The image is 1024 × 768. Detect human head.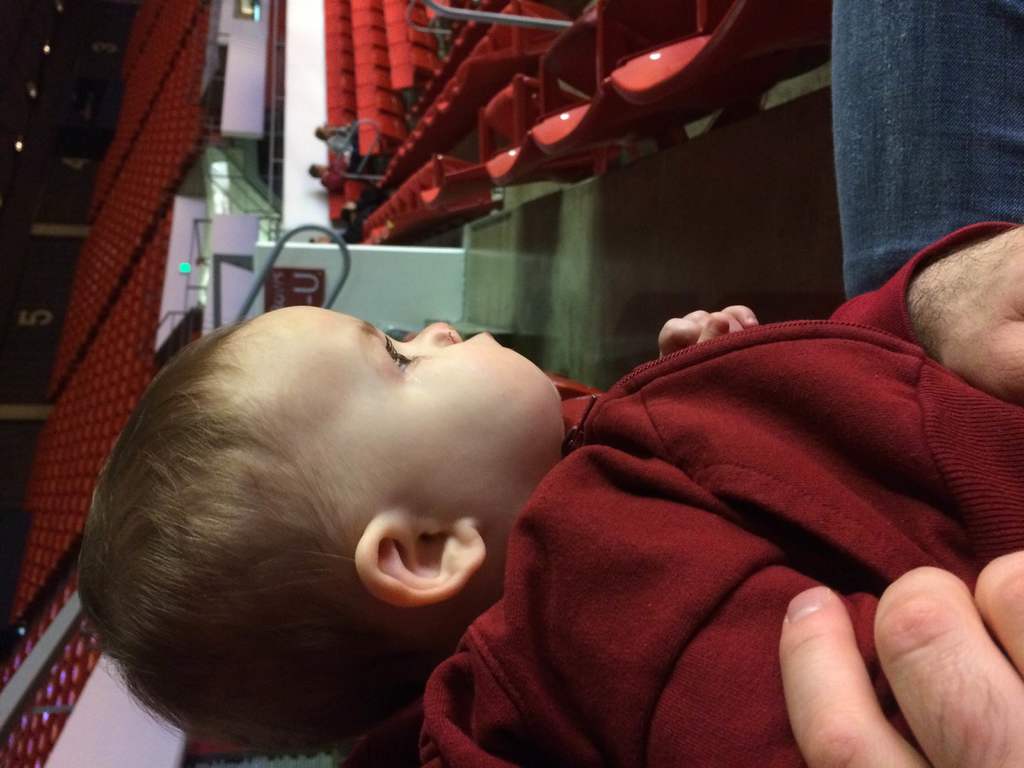
Detection: pyautogui.locateOnScreen(305, 166, 329, 177).
